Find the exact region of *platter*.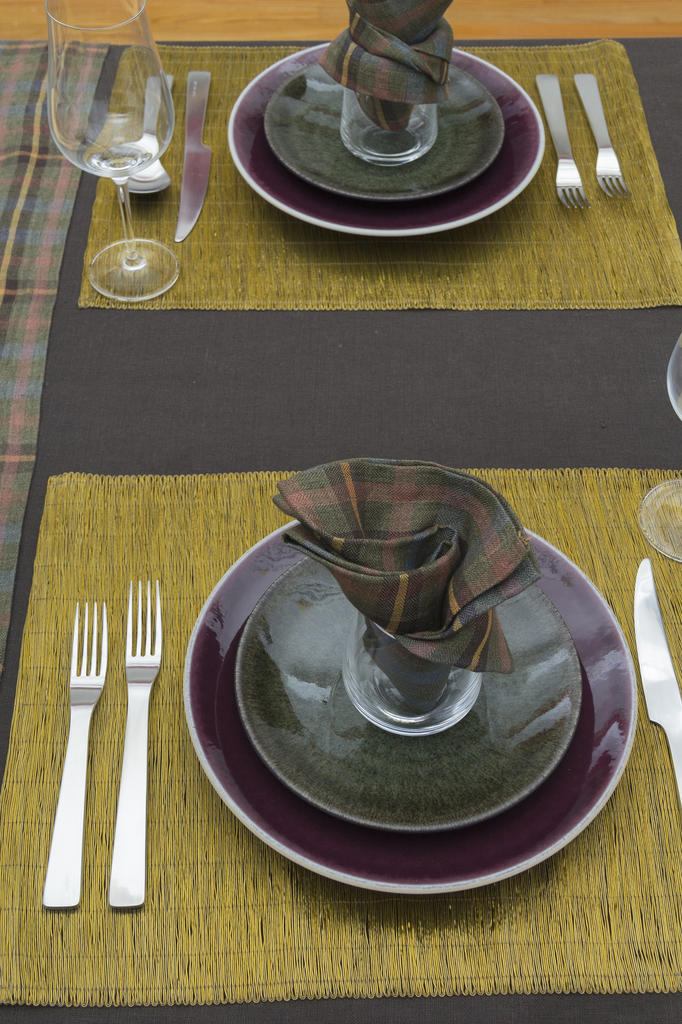
Exact region: 264, 70, 503, 202.
